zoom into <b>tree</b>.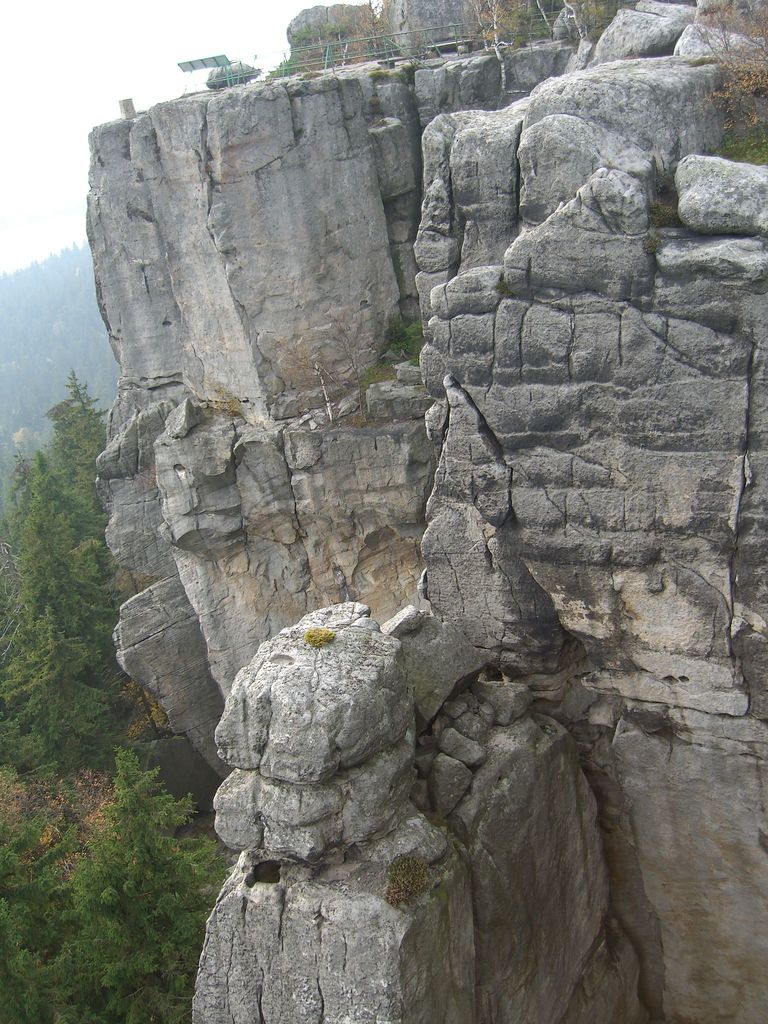
Zoom target: Rect(0, 237, 191, 445).
